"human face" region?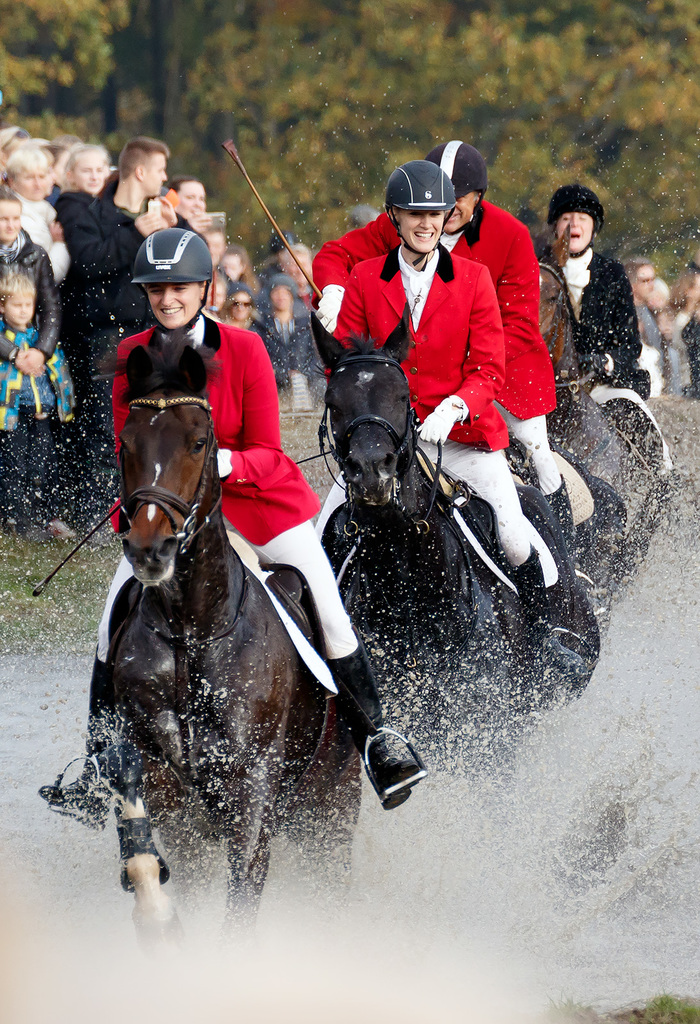
Rect(143, 151, 167, 198)
